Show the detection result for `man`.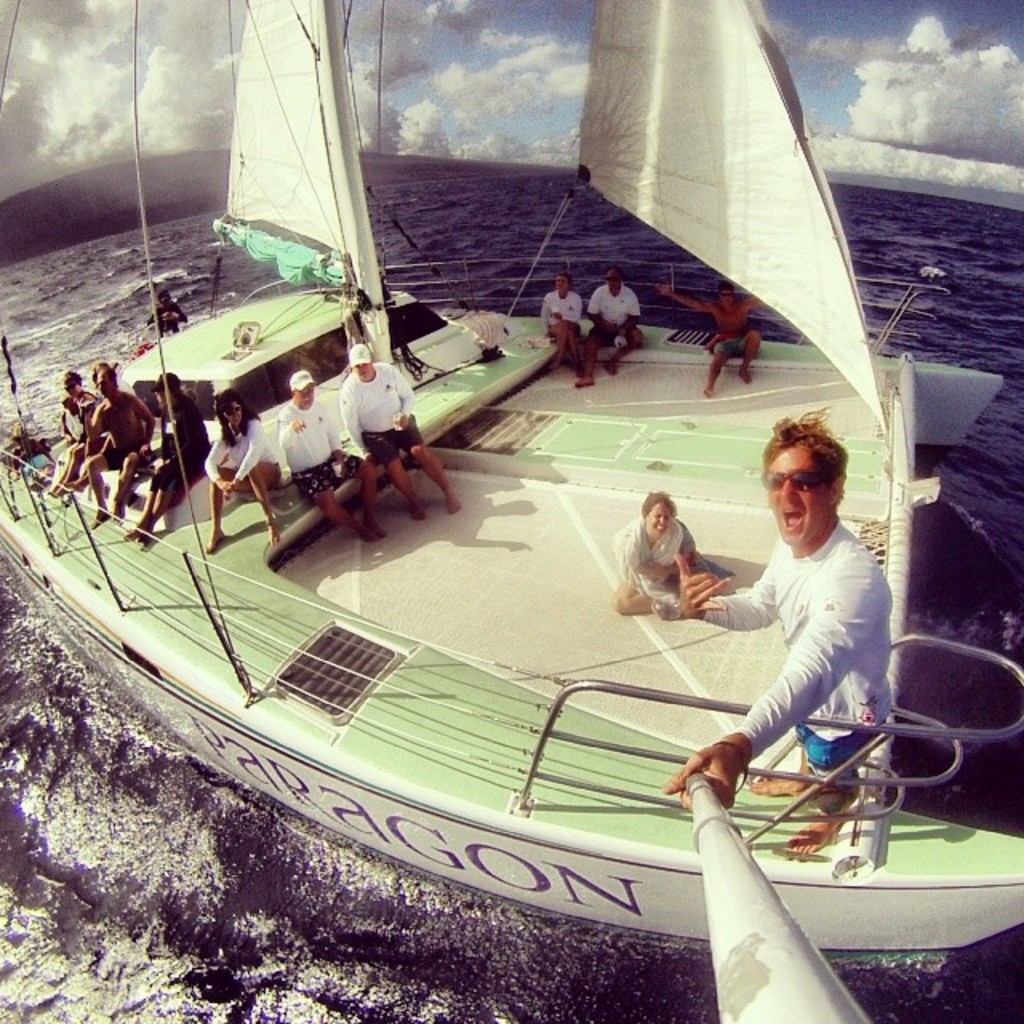
pyautogui.locateOnScreen(344, 341, 456, 514).
